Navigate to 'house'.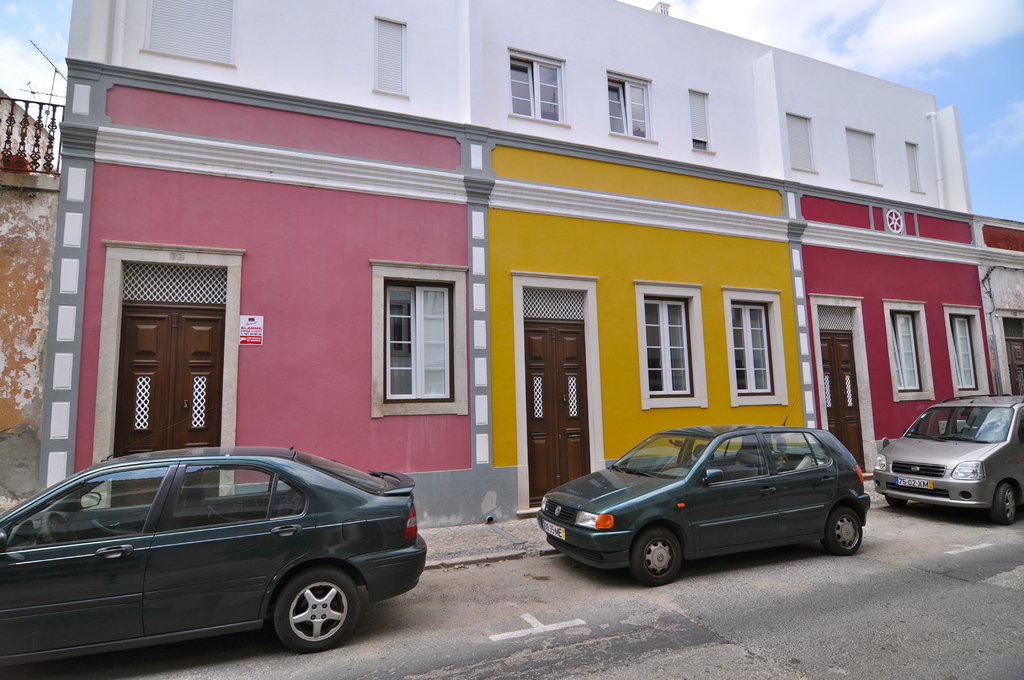
Navigation target: <bbox>28, 0, 1023, 547</bbox>.
